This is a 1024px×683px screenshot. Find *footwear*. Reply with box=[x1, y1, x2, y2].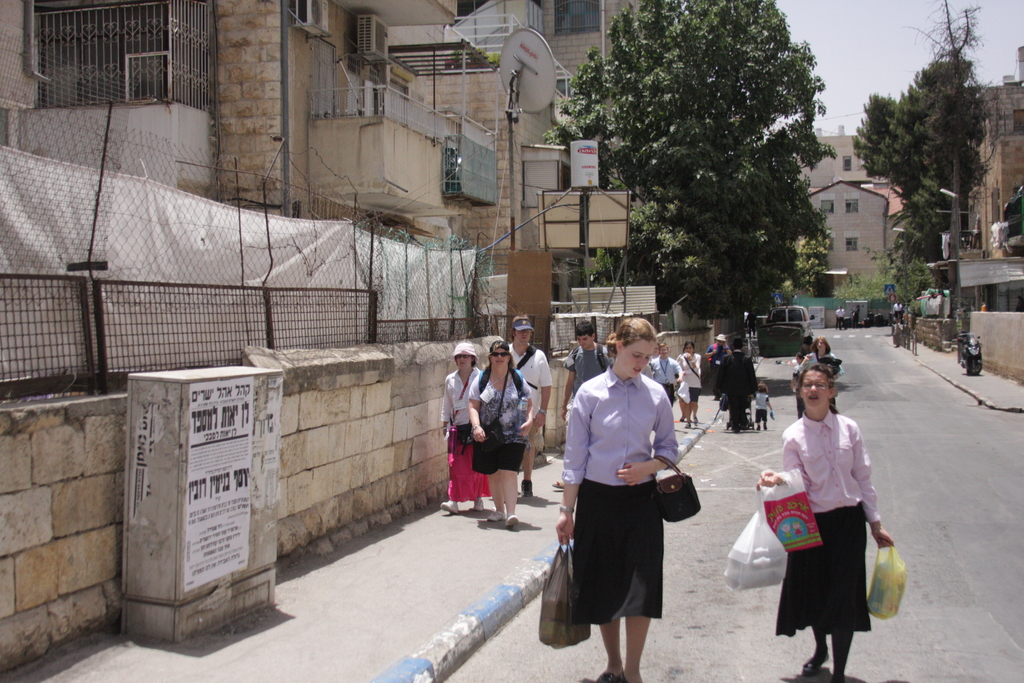
box=[523, 478, 535, 497].
